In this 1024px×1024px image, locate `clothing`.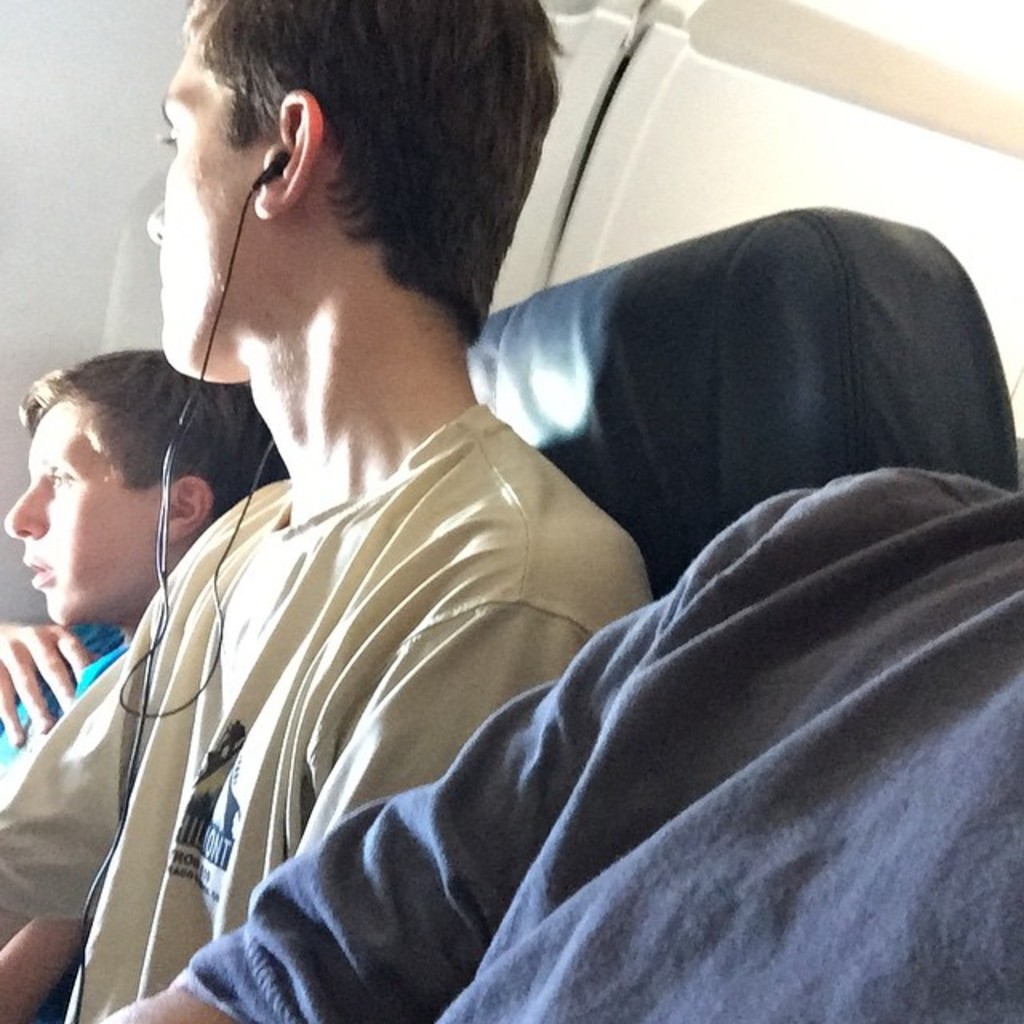
Bounding box: [x1=0, y1=390, x2=653, y2=1022].
